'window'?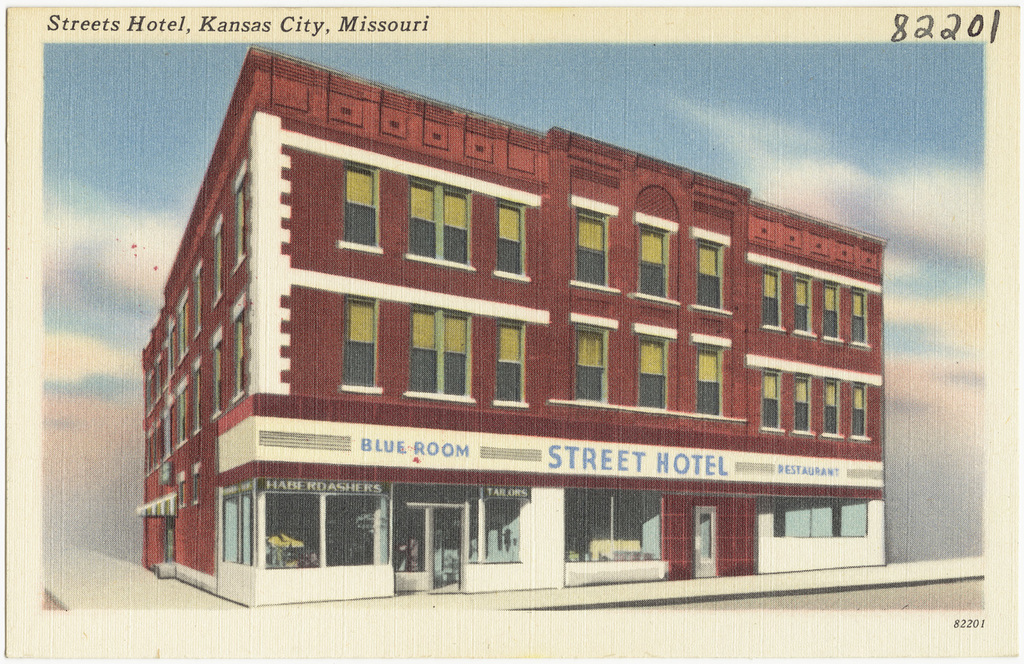
crop(572, 326, 608, 405)
